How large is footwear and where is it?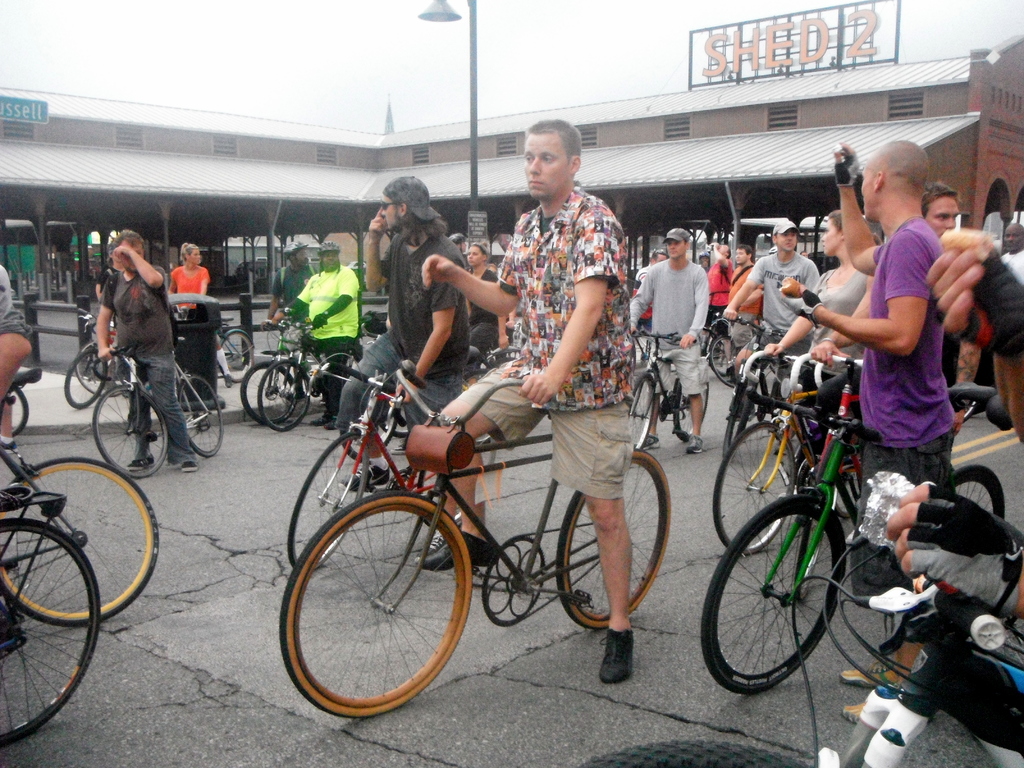
Bounding box: [129, 456, 156, 467].
